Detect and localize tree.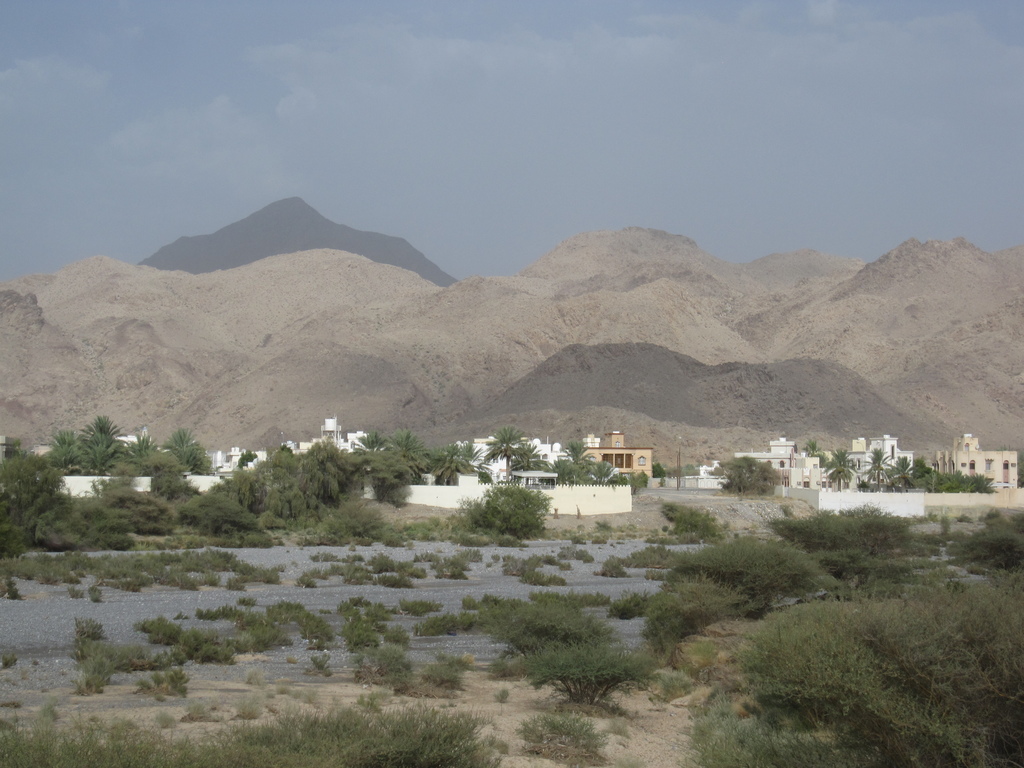
Localized at (x1=629, y1=472, x2=649, y2=490).
